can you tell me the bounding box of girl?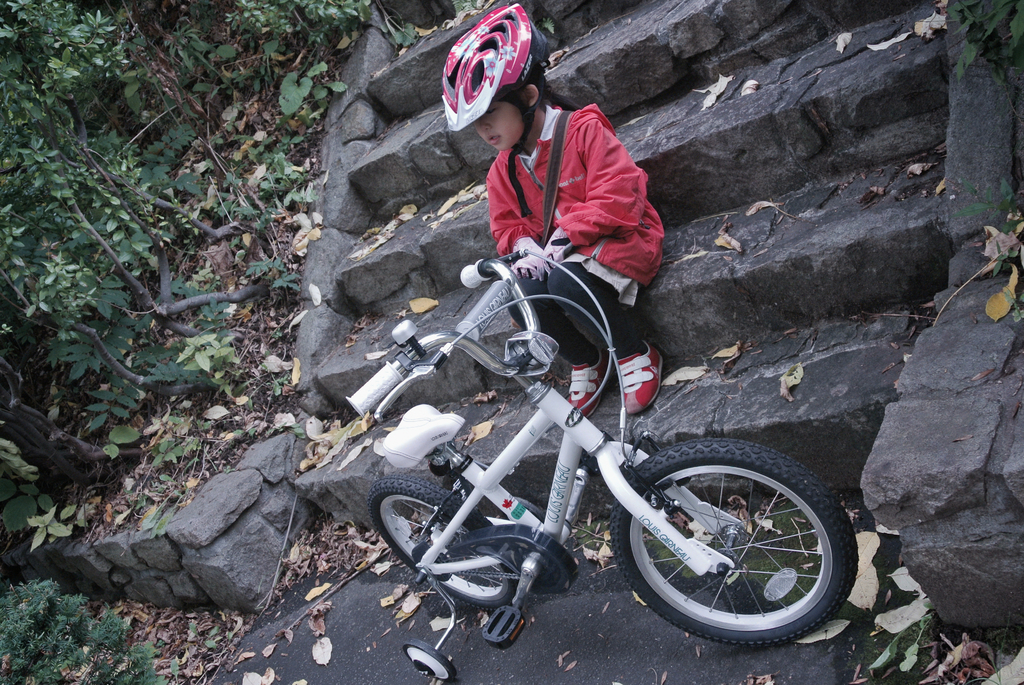
select_region(440, 0, 666, 438).
